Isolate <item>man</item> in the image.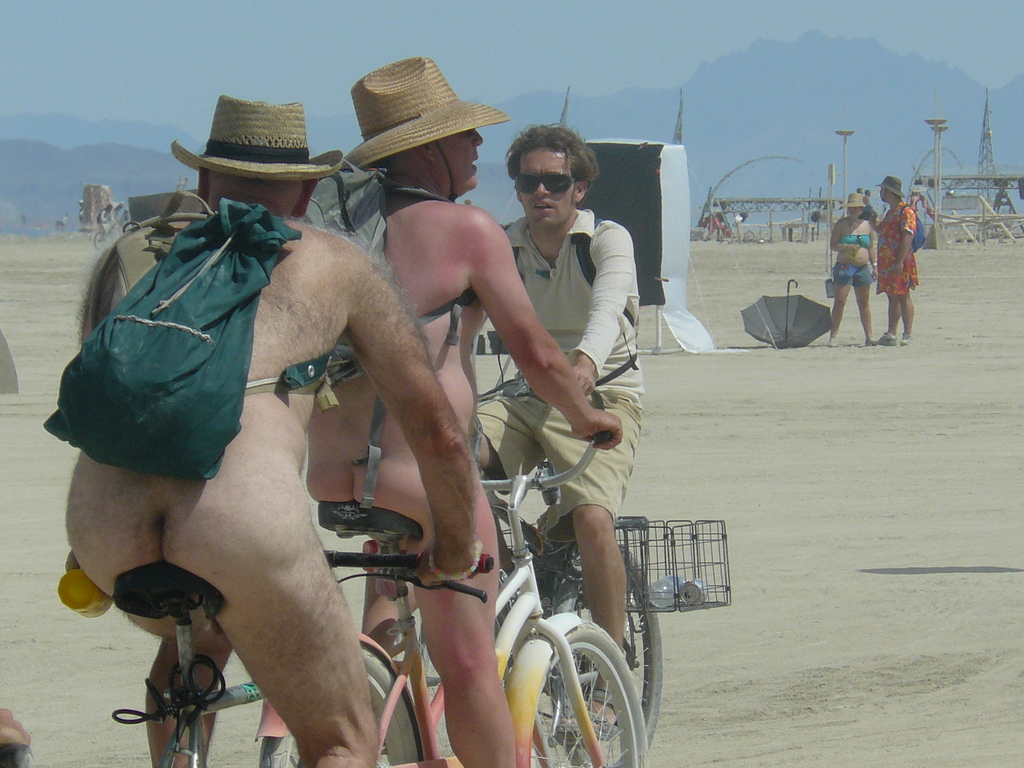
Isolated region: 51, 156, 513, 767.
